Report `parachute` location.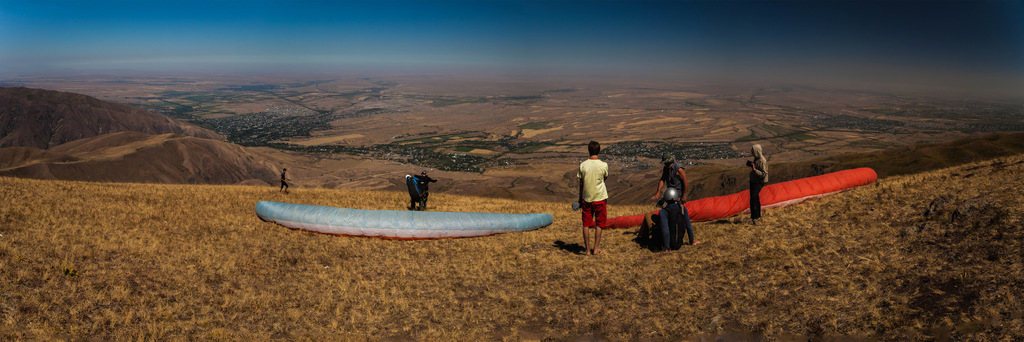
Report: left=591, top=164, right=881, bottom=232.
